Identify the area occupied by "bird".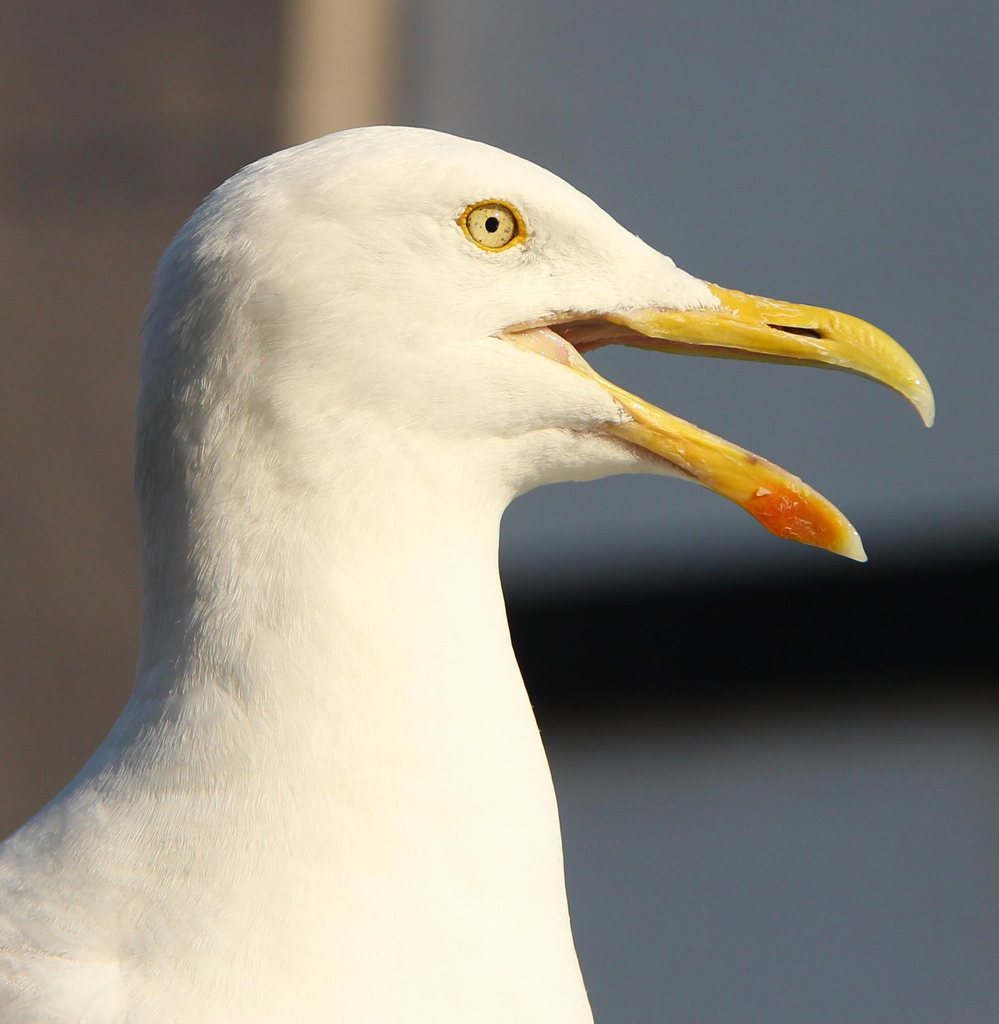
Area: bbox=[0, 116, 941, 1023].
